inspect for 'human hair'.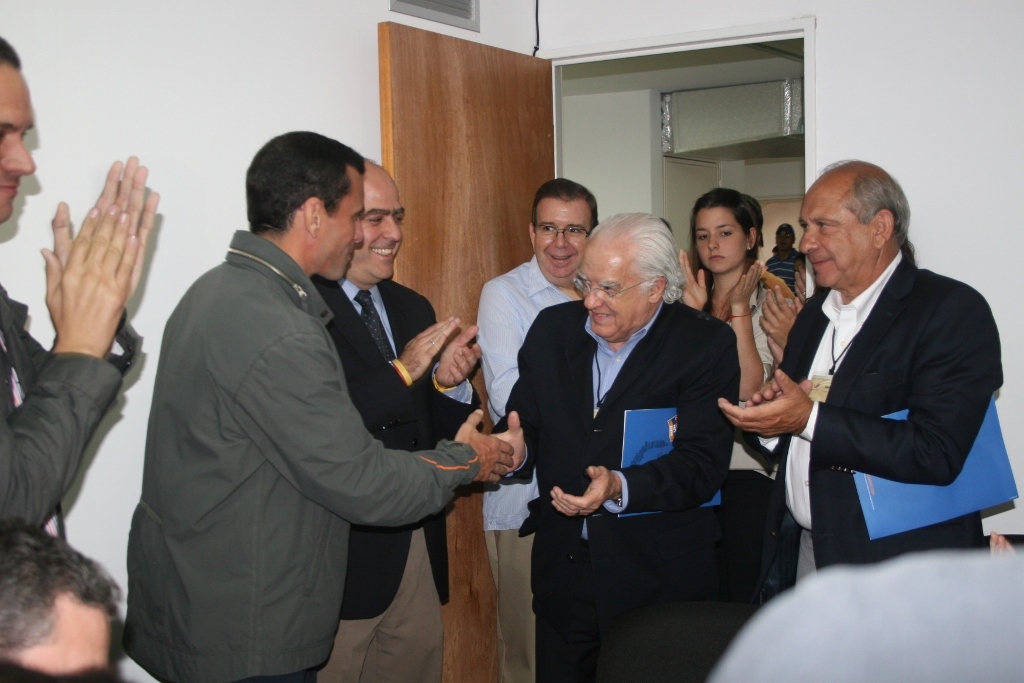
Inspection: Rect(8, 546, 106, 668).
